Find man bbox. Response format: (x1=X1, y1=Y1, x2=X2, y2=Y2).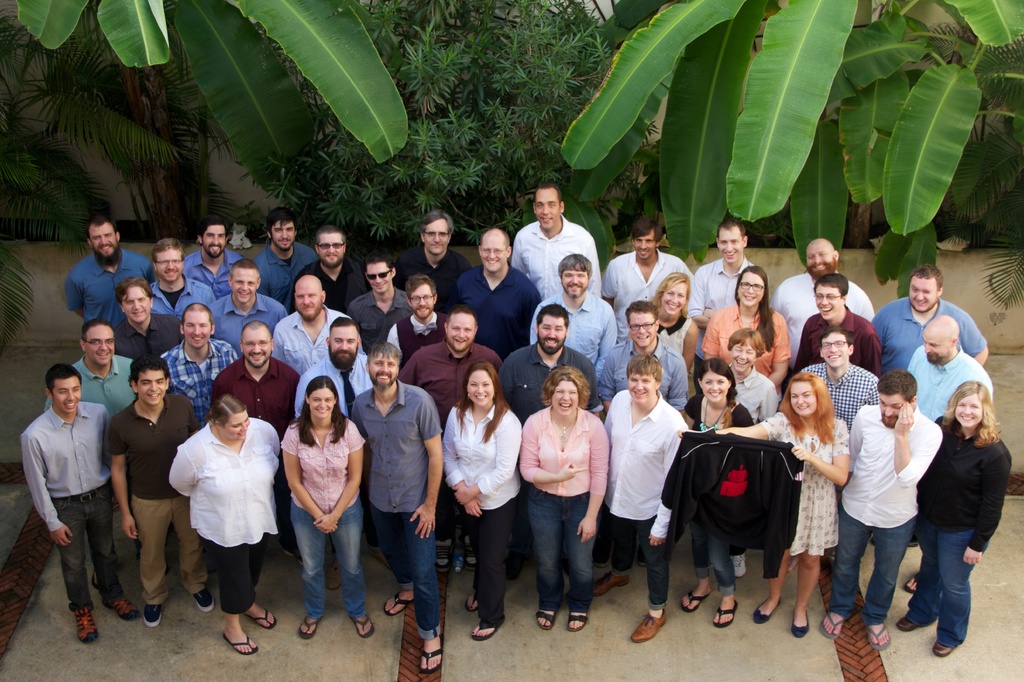
(x1=51, y1=207, x2=156, y2=320).
